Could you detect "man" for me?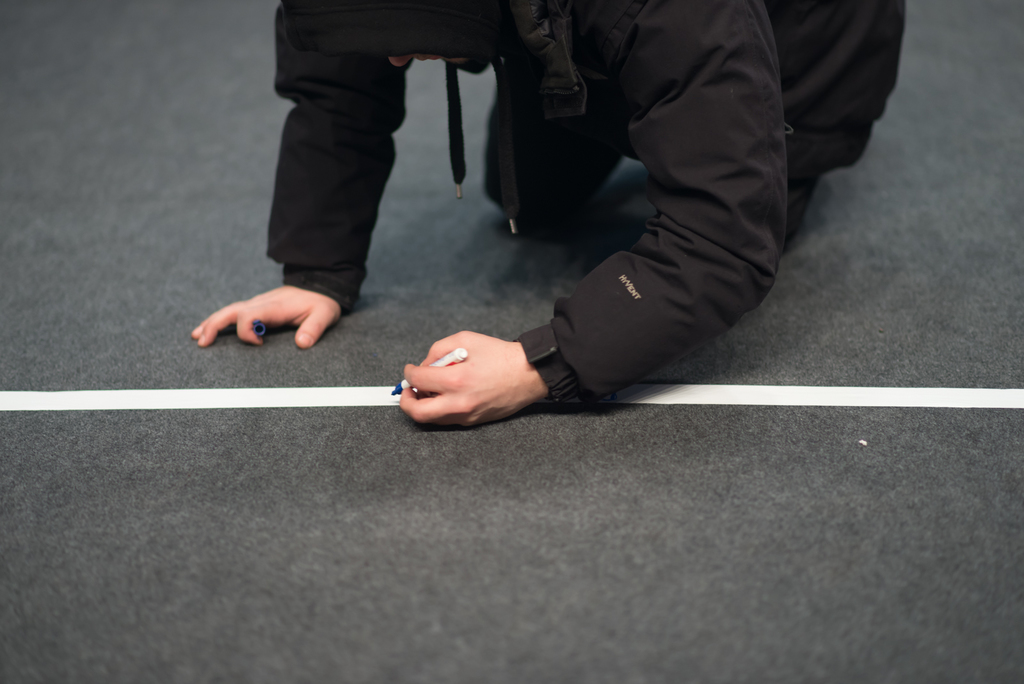
Detection result: box(184, 0, 903, 424).
